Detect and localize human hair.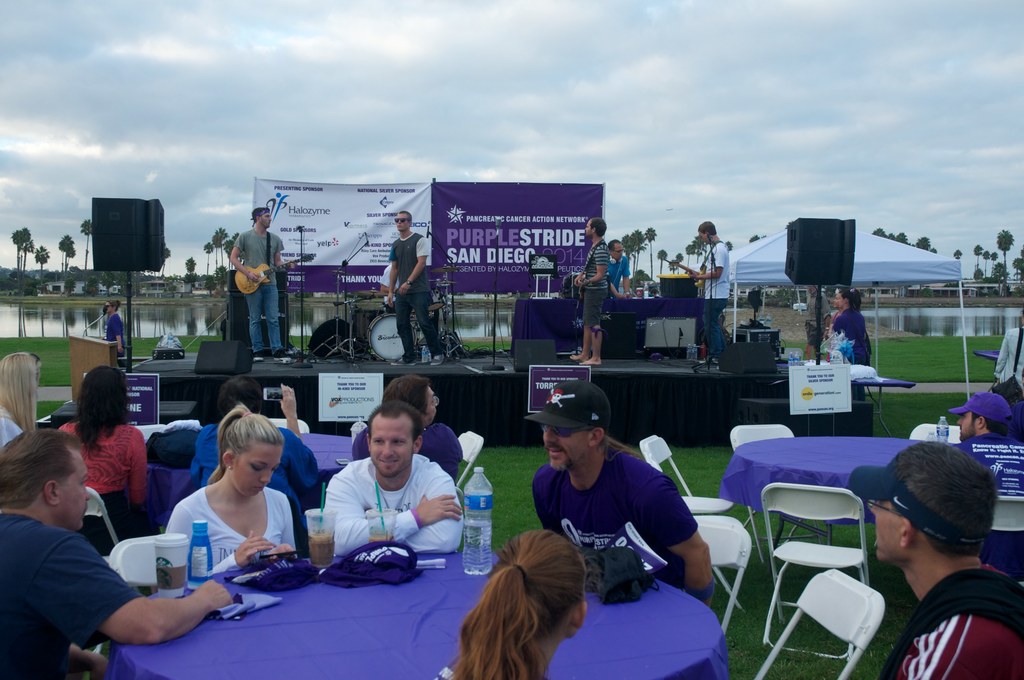
Localized at <box>251,206,269,226</box>.
